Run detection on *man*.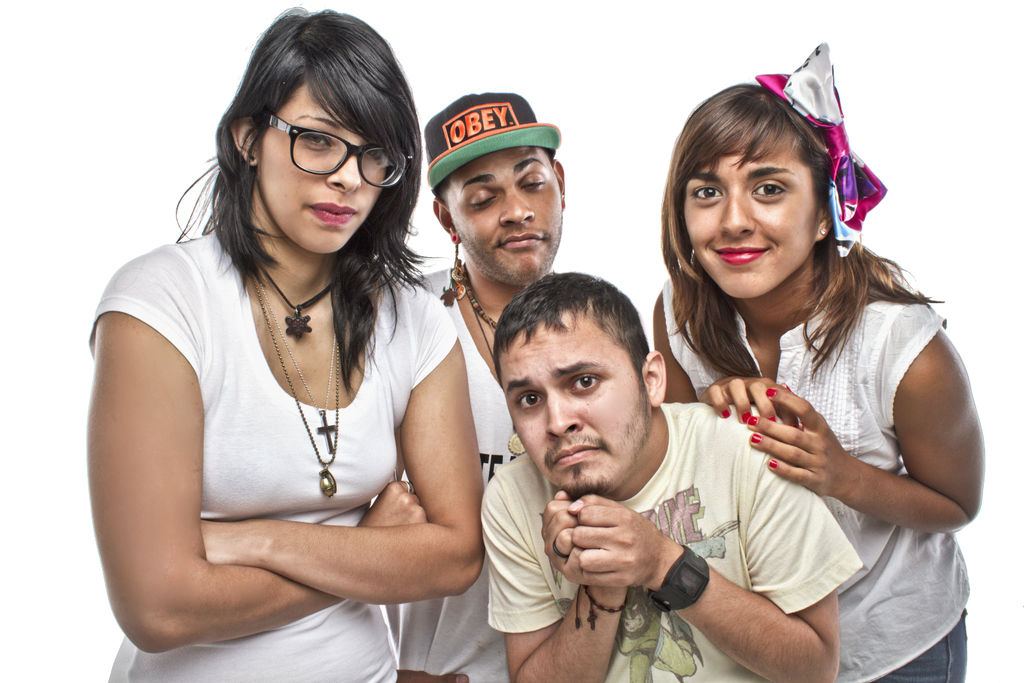
Result: (403,92,653,682).
